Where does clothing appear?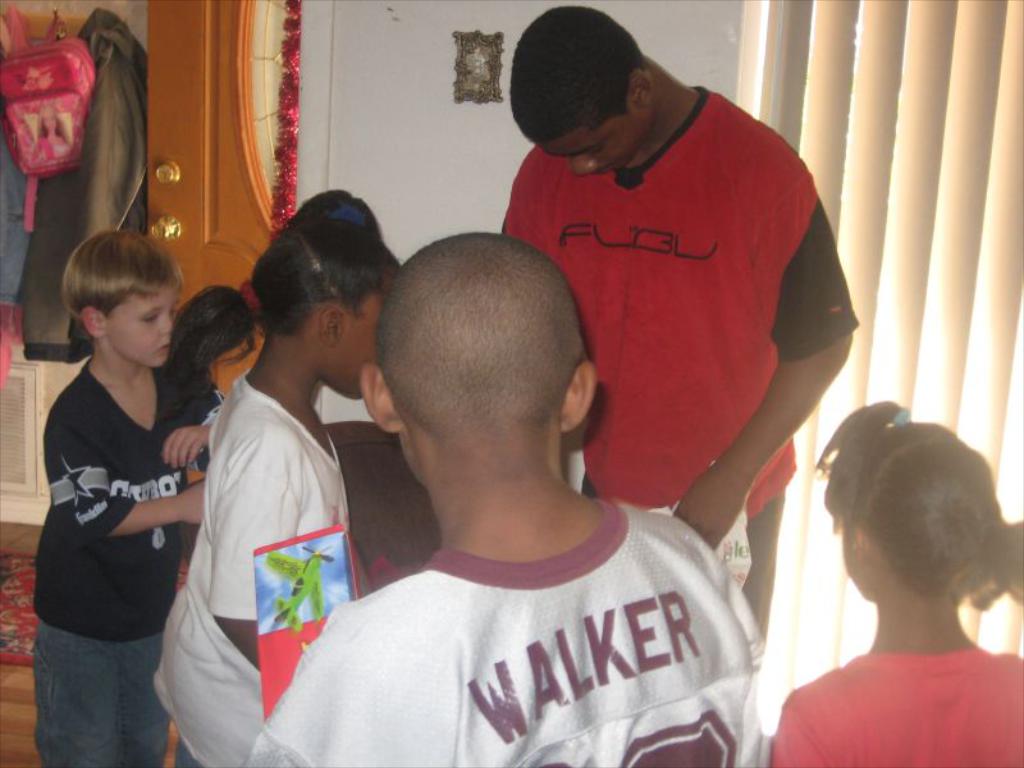
Appears at bbox=[500, 76, 864, 662].
